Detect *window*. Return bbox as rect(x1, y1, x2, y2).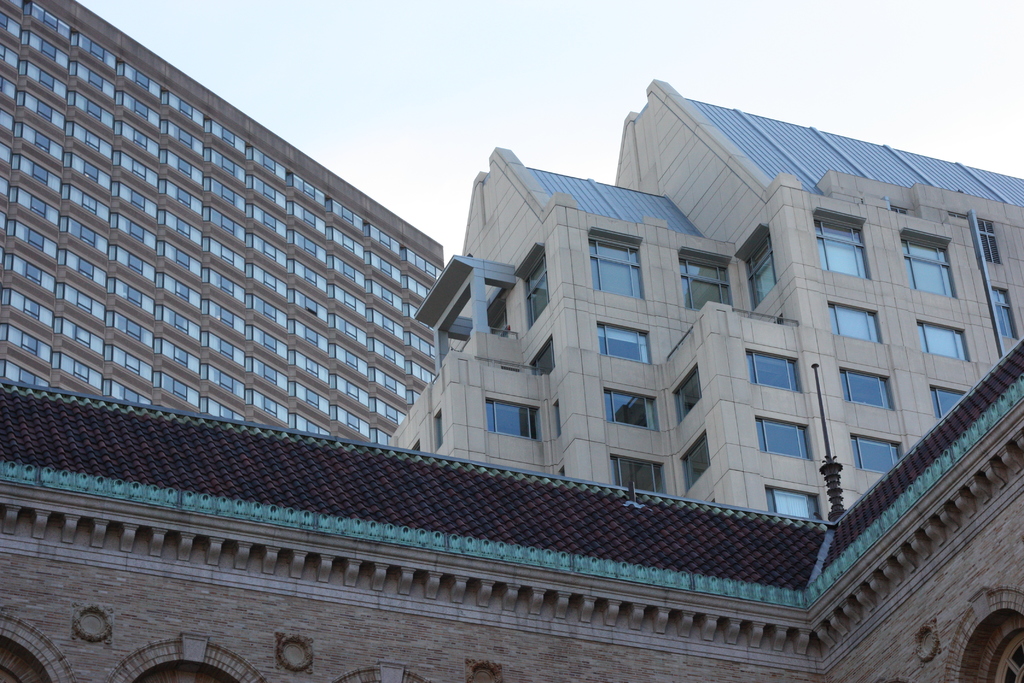
rect(596, 324, 652, 363).
